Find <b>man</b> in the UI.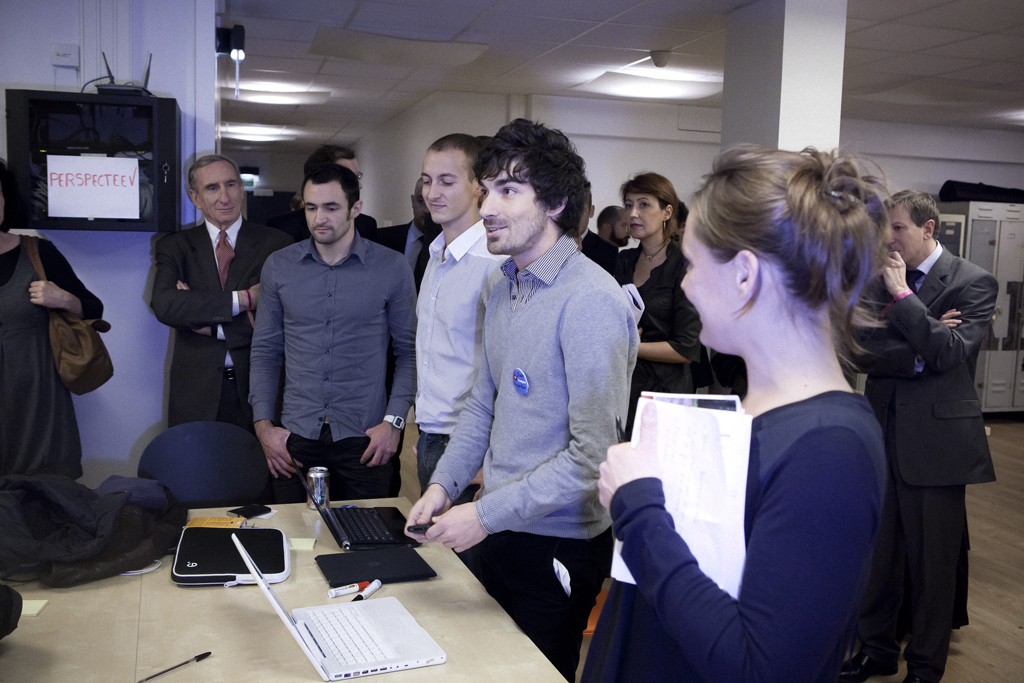
UI element at [156, 153, 308, 423].
